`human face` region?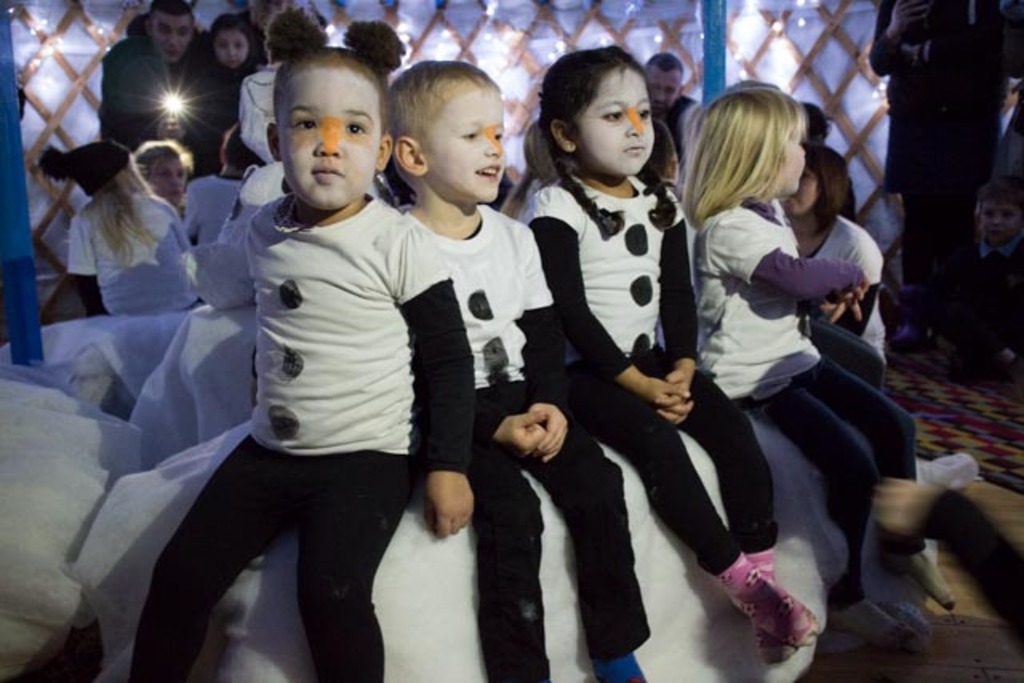
768/122/803/200
